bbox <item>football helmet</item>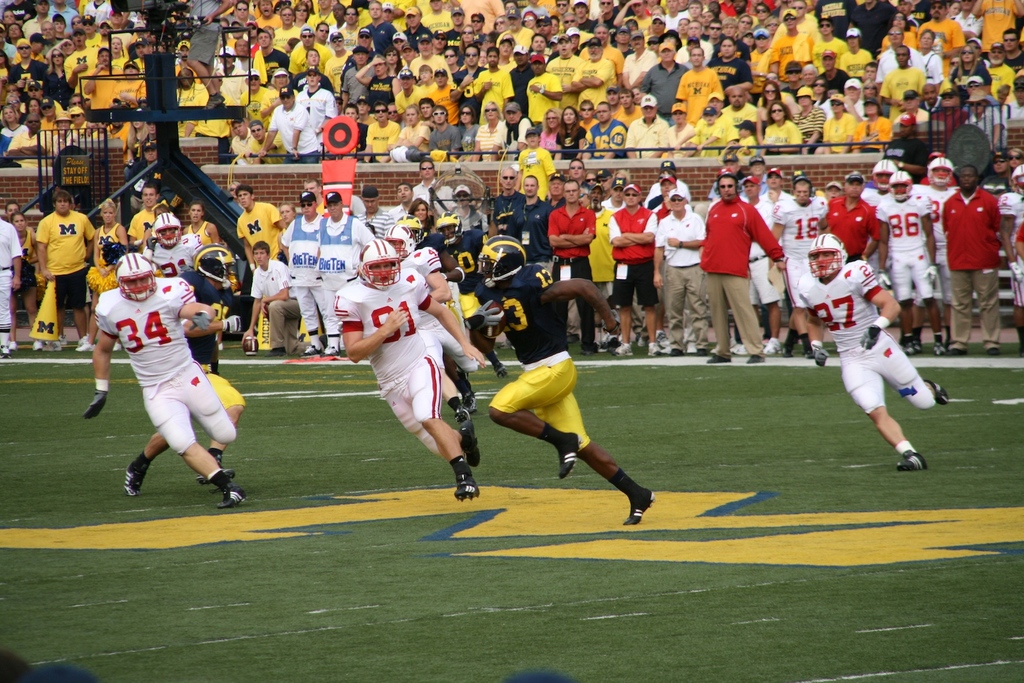
l=808, t=231, r=847, b=280
